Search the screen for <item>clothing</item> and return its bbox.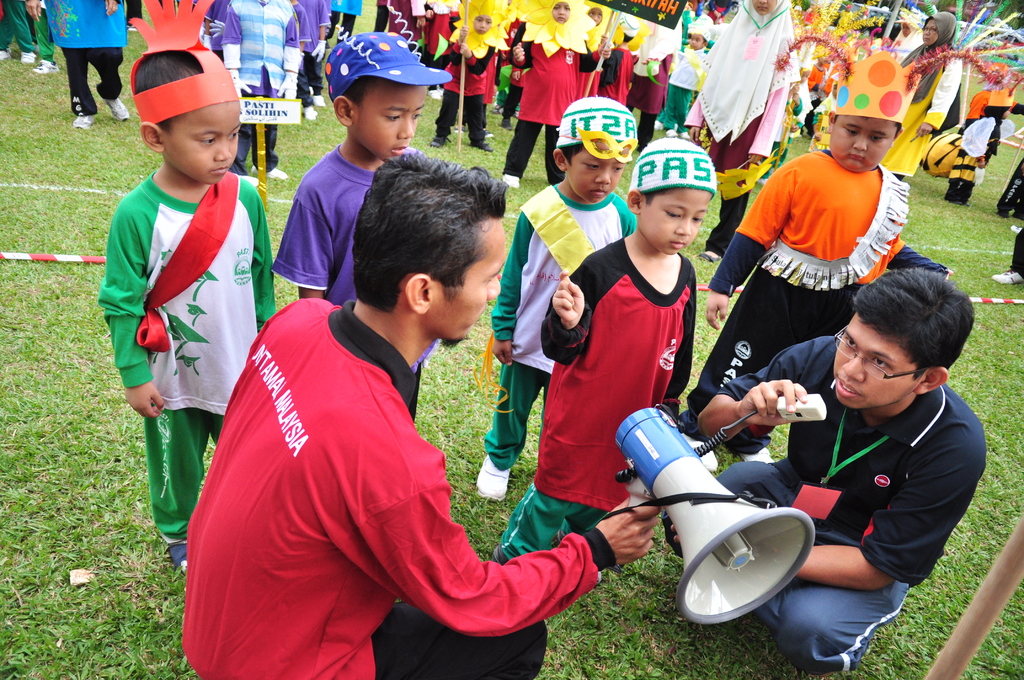
Found: (372, 0, 385, 33).
